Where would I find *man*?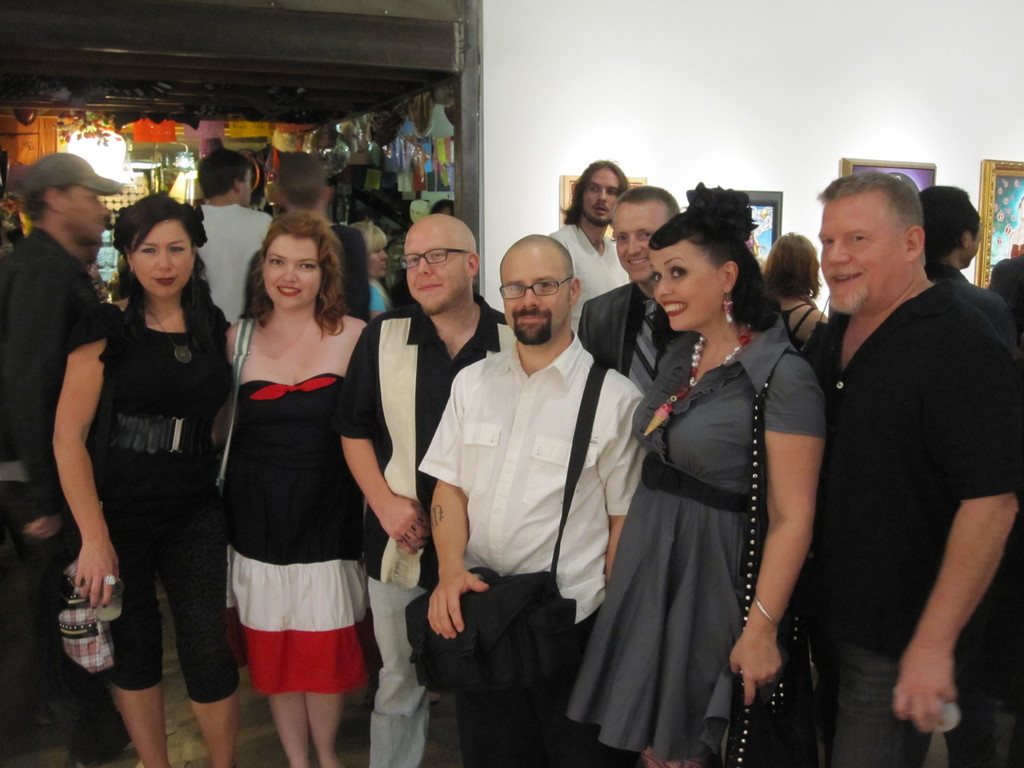
At 0 150 136 764.
